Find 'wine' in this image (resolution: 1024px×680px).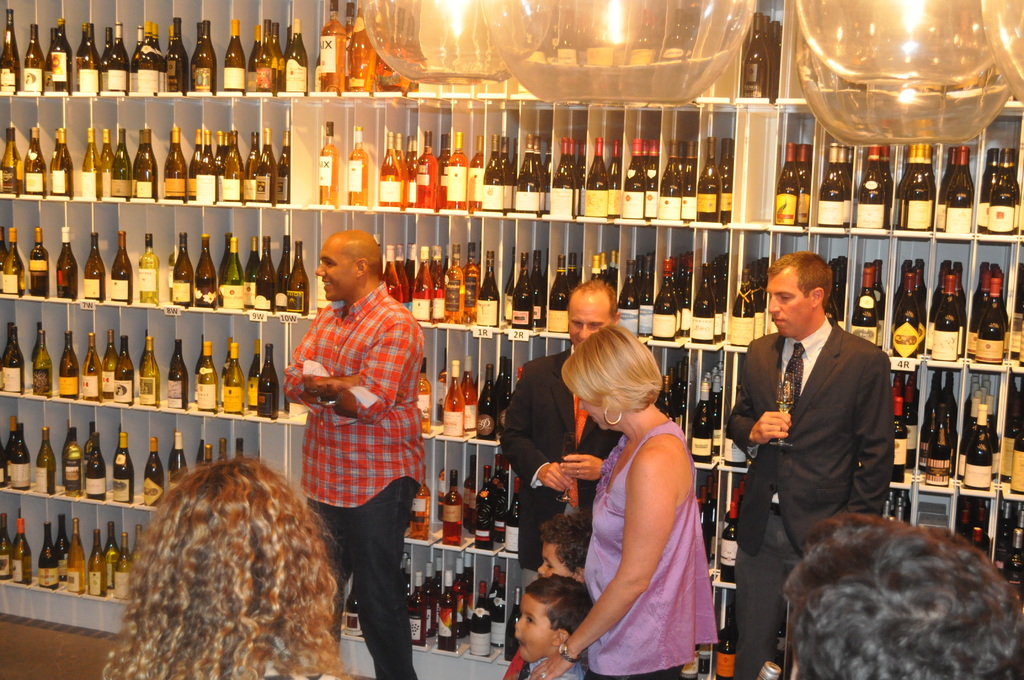
detection(64, 517, 85, 595).
